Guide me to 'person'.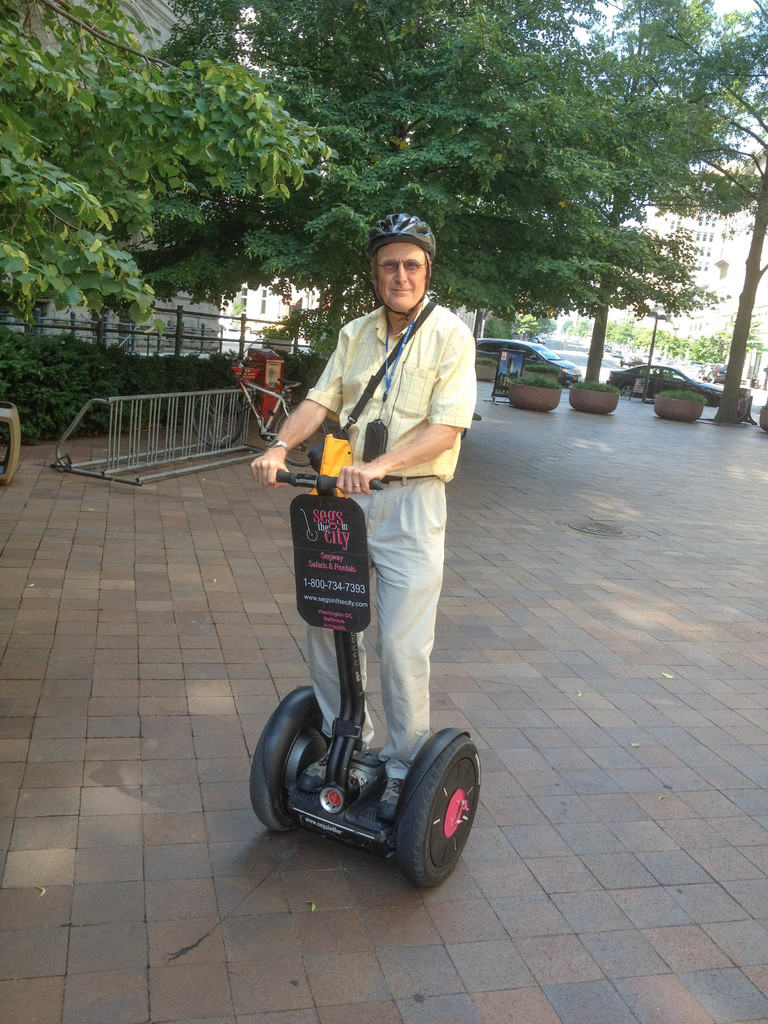
Guidance: 243/195/476/835.
